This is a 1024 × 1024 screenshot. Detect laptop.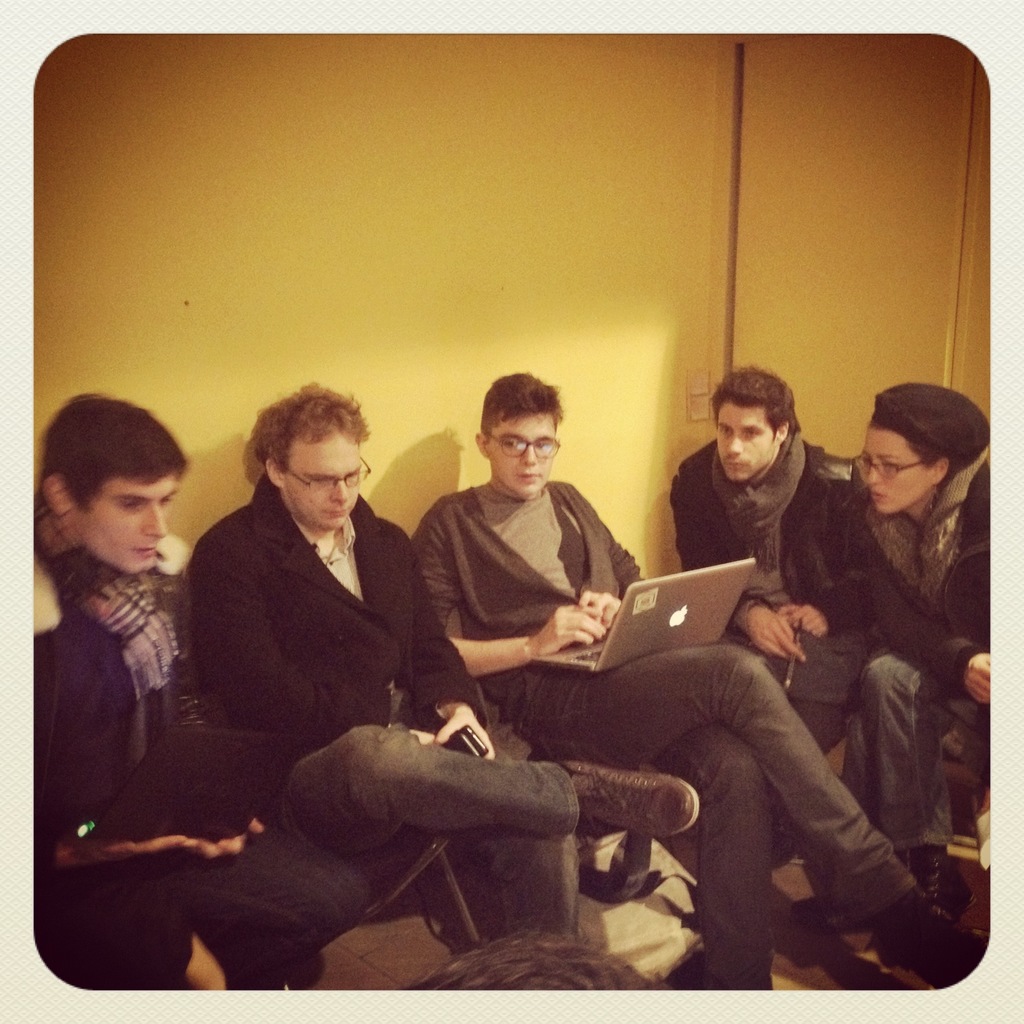
(x1=536, y1=542, x2=752, y2=680).
